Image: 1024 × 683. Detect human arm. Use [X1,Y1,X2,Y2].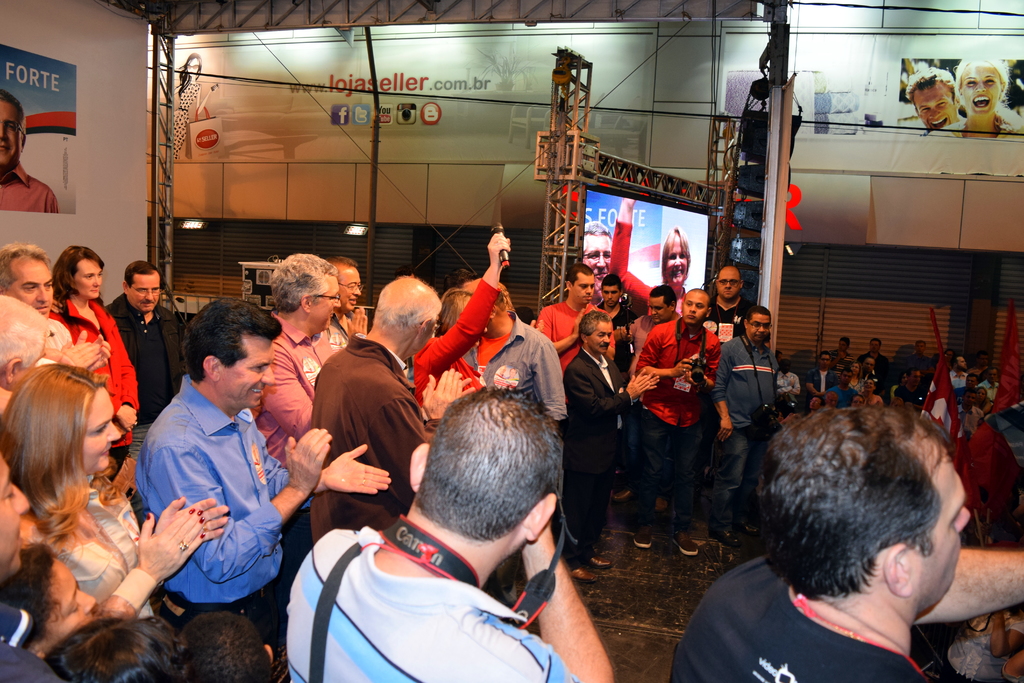
[504,485,616,676].
